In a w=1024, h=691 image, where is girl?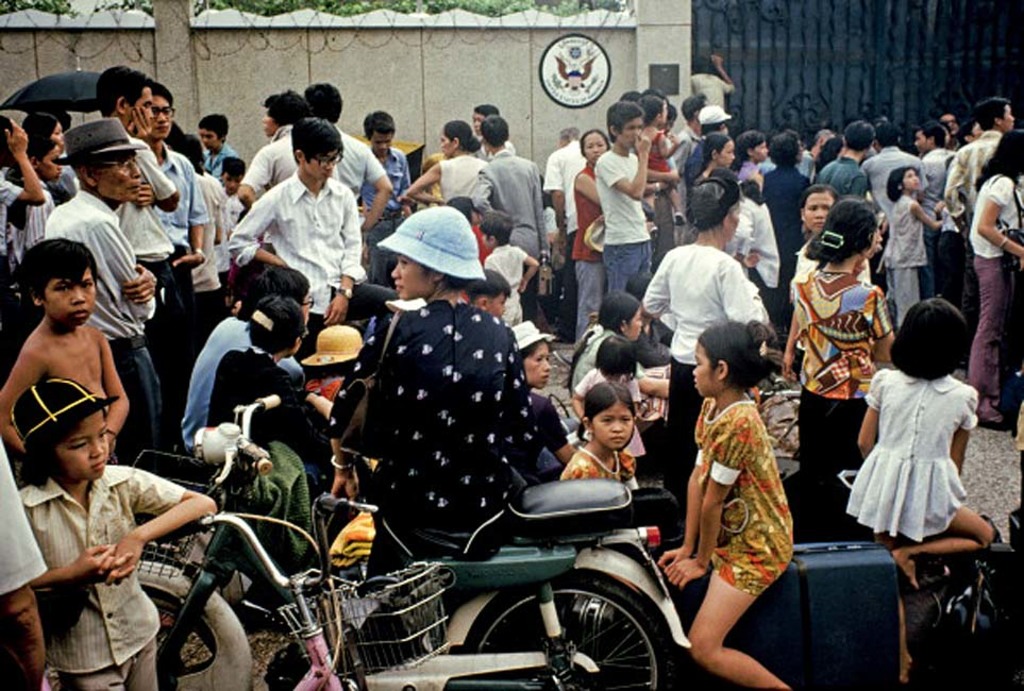
bbox=[968, 123, 1023, 434].
